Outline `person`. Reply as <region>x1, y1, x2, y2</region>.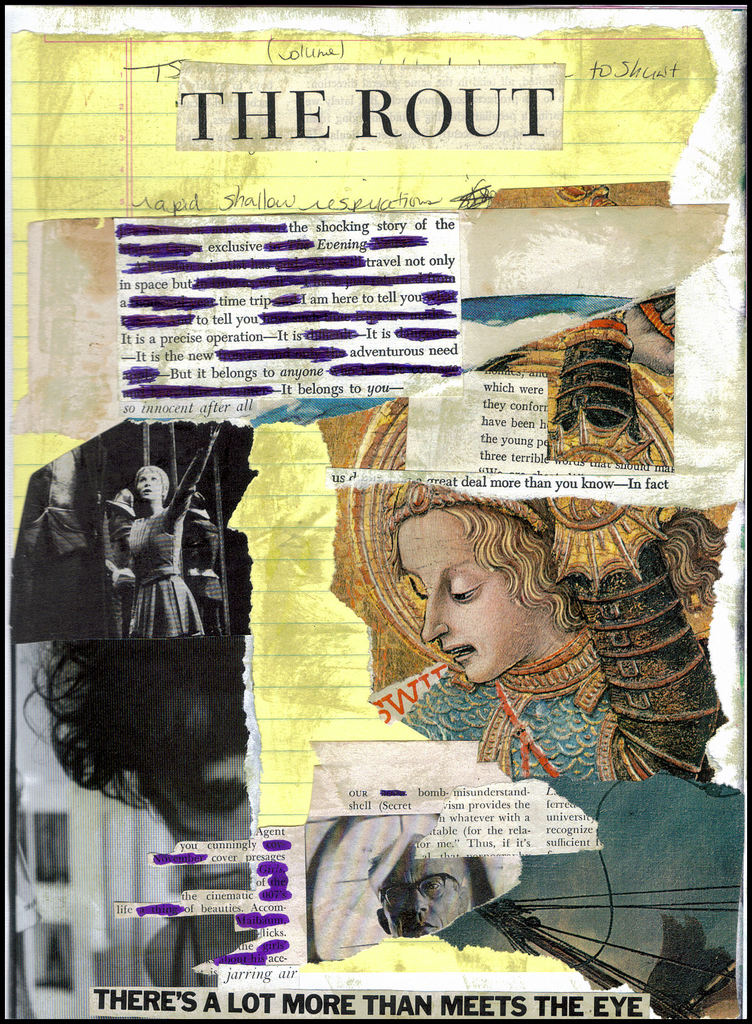
<region>350, 428, 599, 792</region>.
